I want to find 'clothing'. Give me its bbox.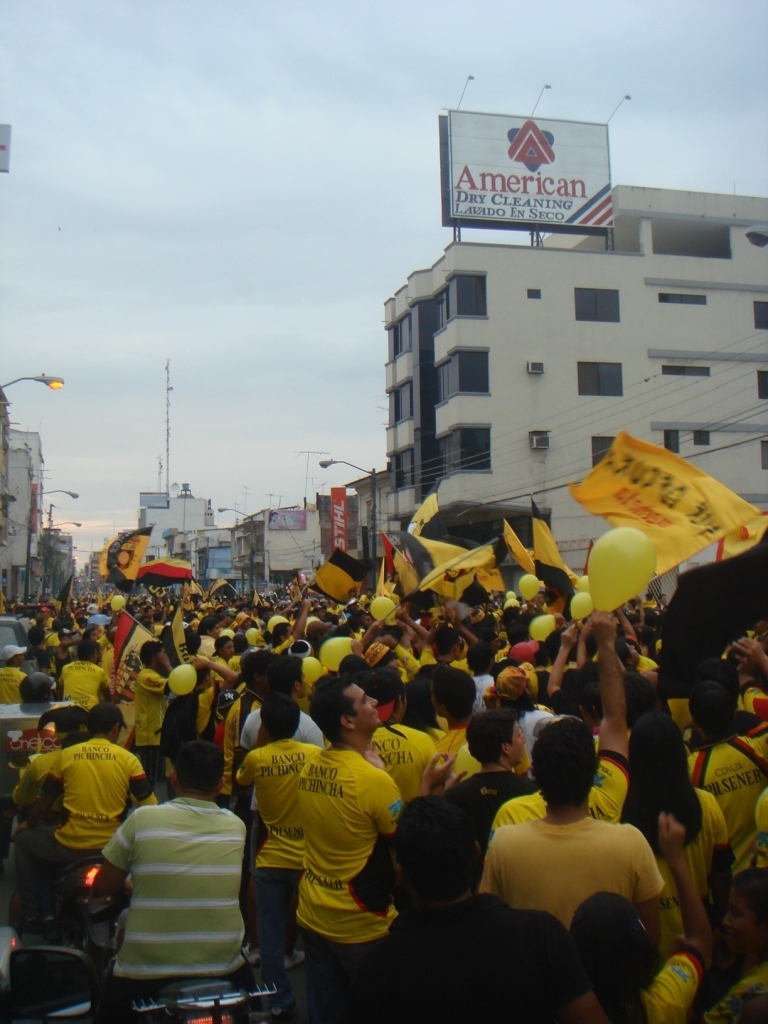
box=[103, 788, 249, 1006].
